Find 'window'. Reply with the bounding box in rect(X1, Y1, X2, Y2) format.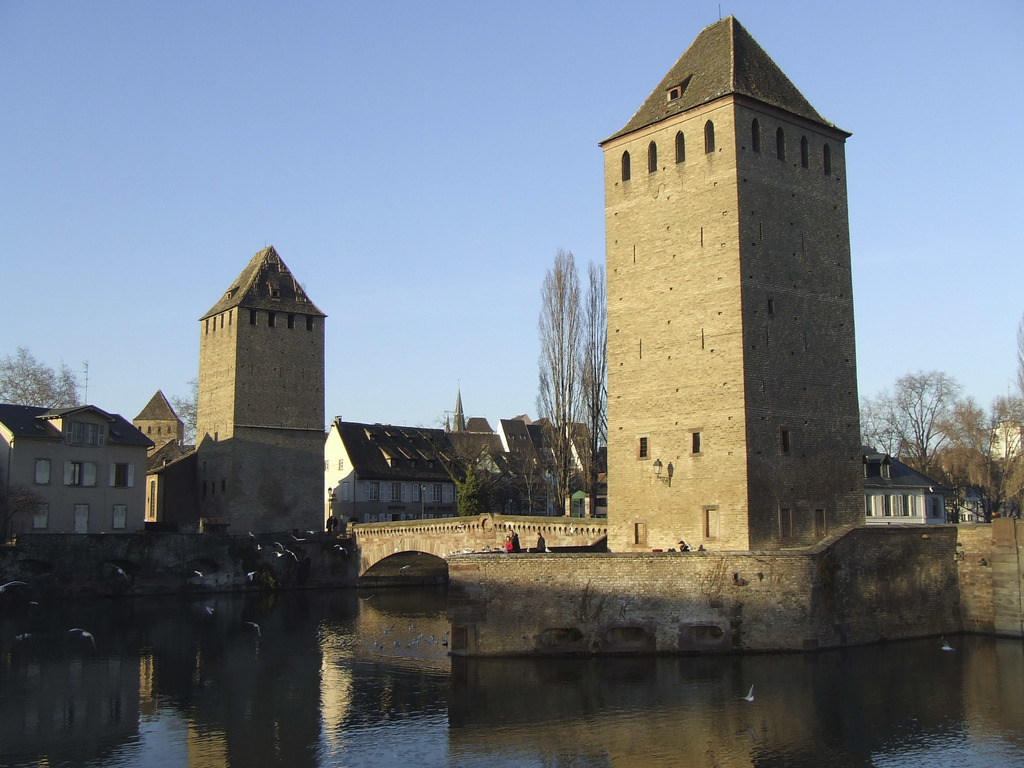
rect(340, 479, 349, 500).
